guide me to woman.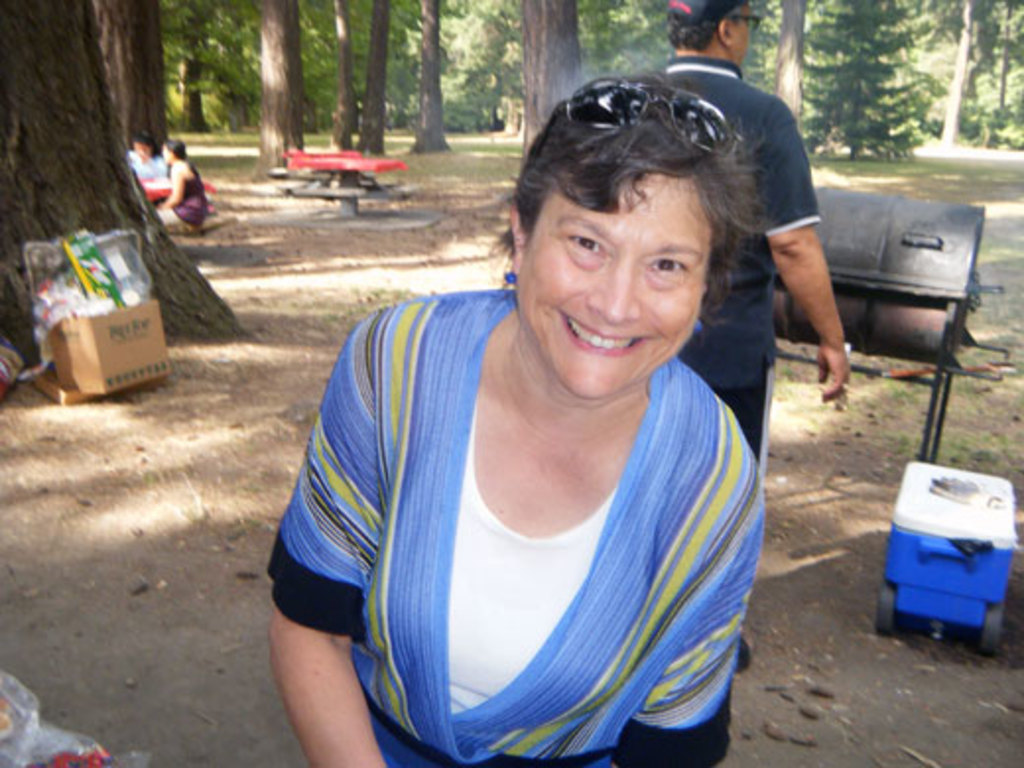
Guidance: pyautogui.locateOnScreen(258, 57, 768, 766).
